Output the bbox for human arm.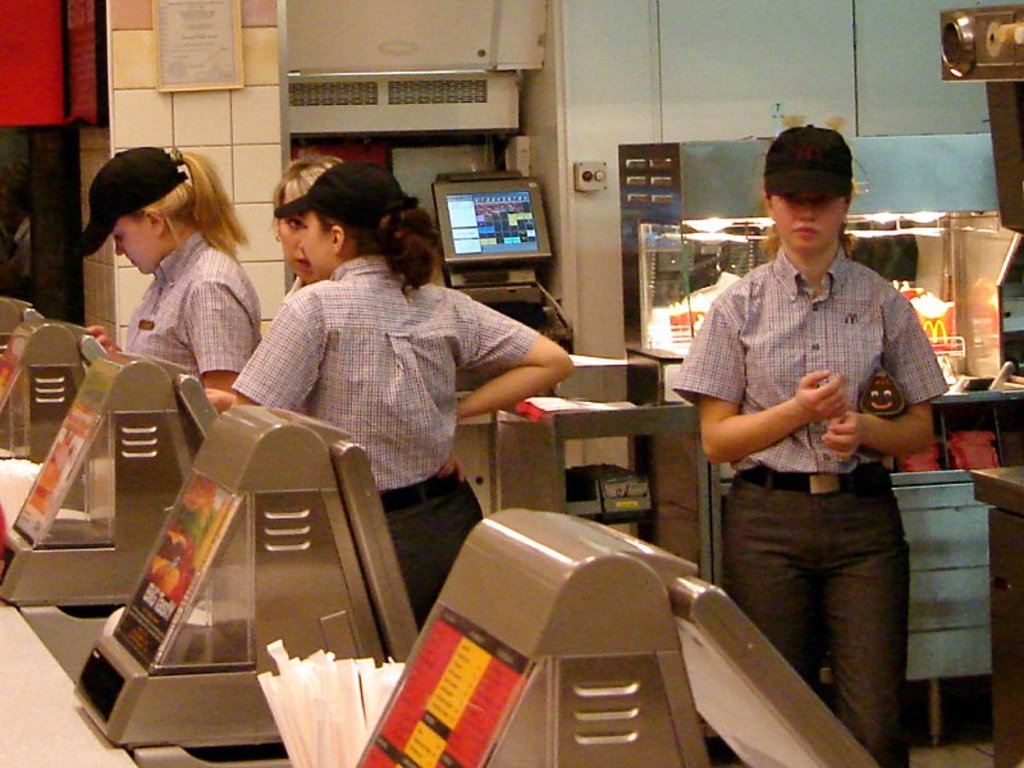
x1=187, y1=264, x2=262, y2=407.
